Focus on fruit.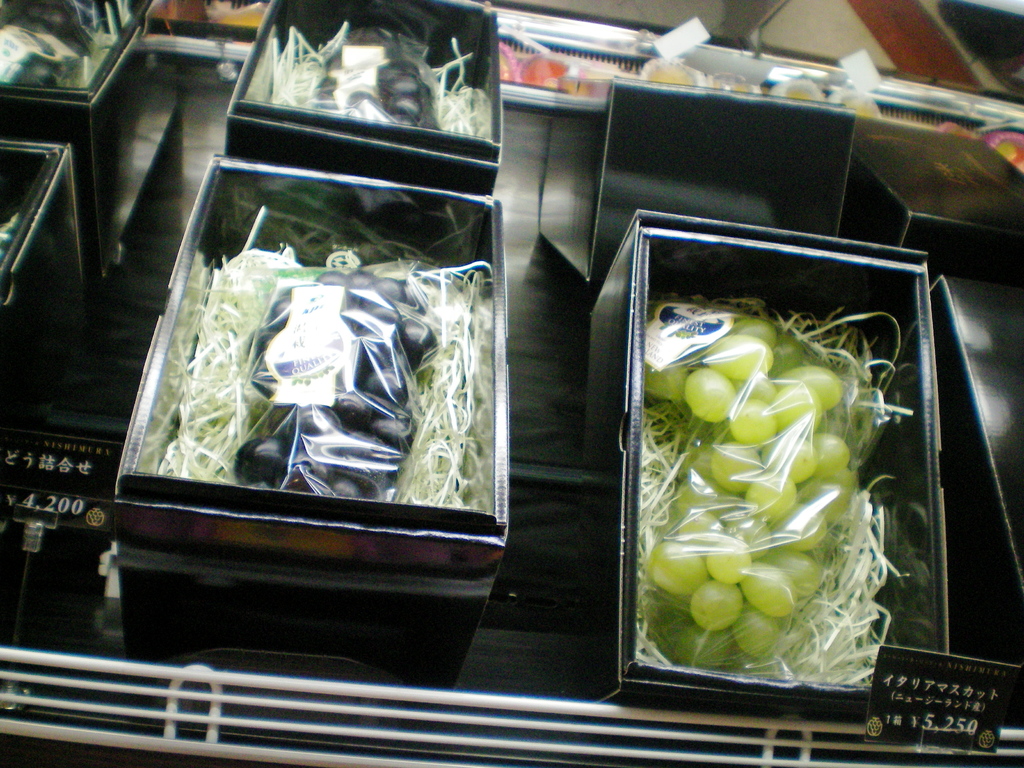
Focused at l=844, t=93, r=880, b=120.
